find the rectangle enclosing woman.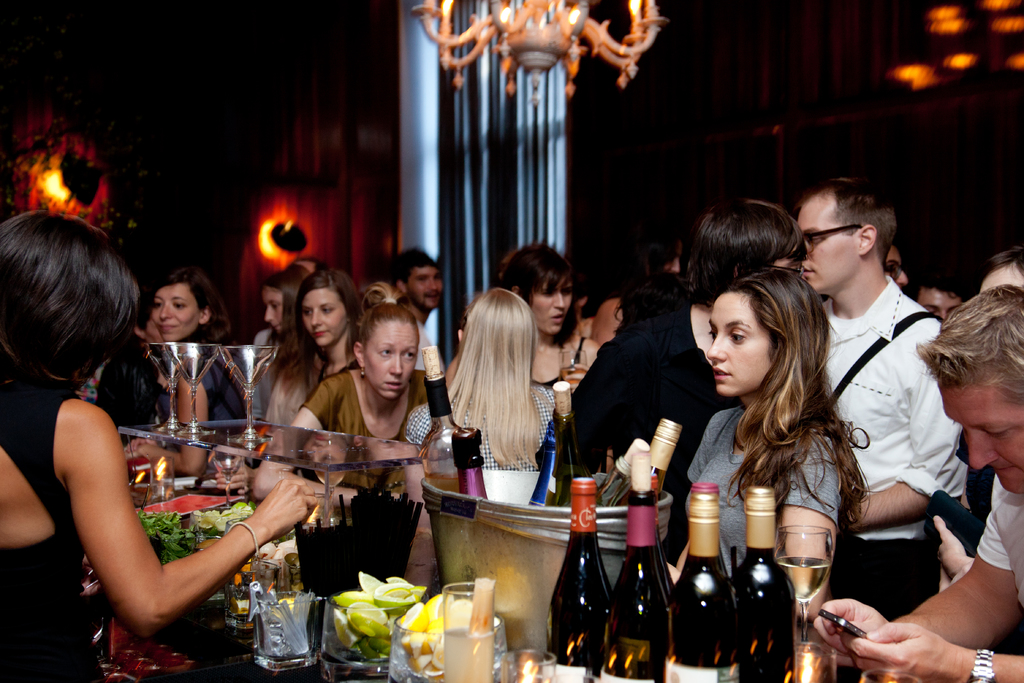
bbox=[125, 270, 241, 473].
